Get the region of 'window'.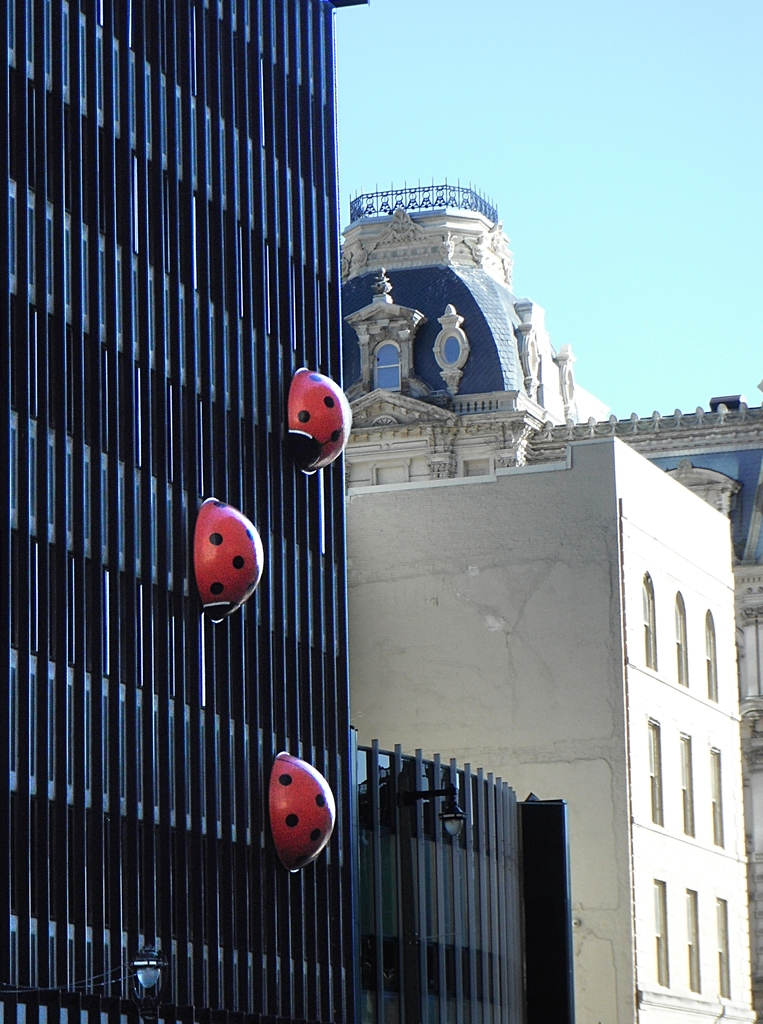
x1=705 y1=751 x2=728 y2=844.
